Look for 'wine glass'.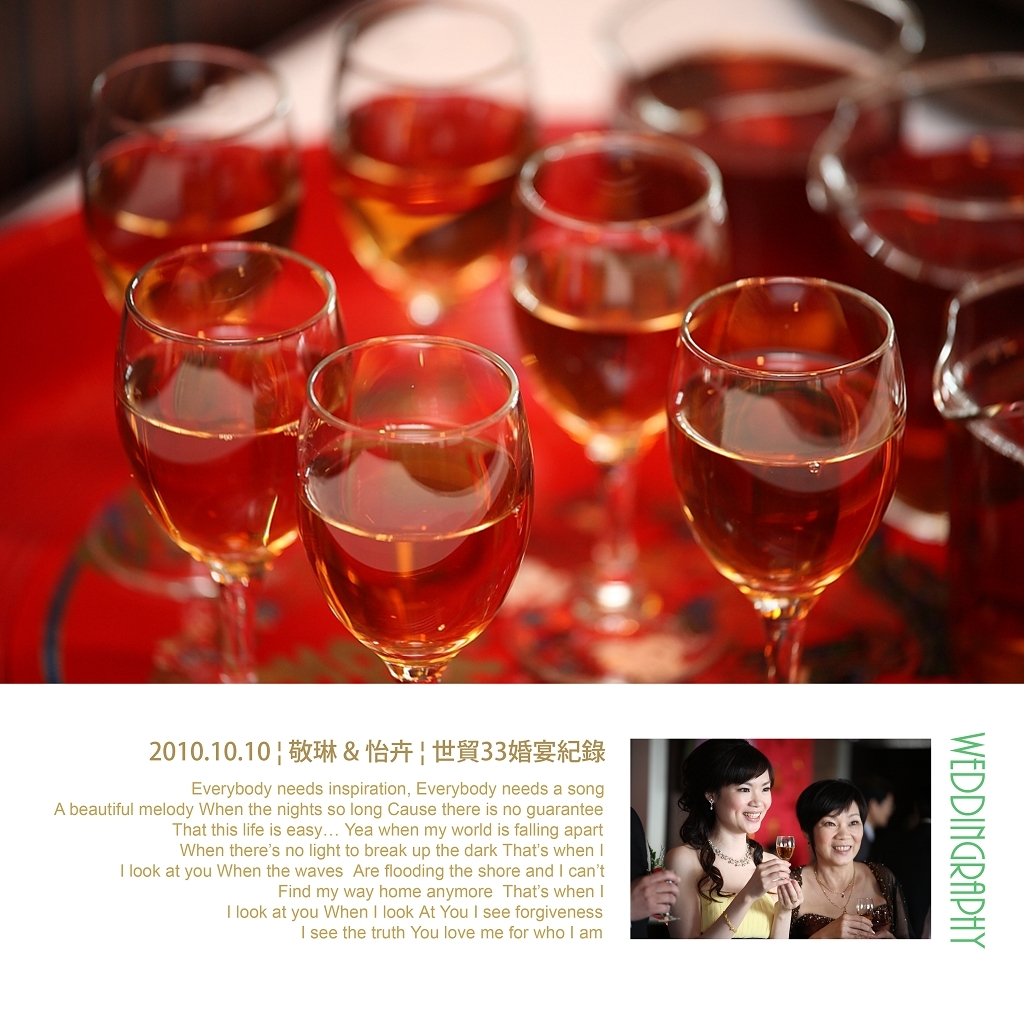
Found: [508, 133, 724, 685].
